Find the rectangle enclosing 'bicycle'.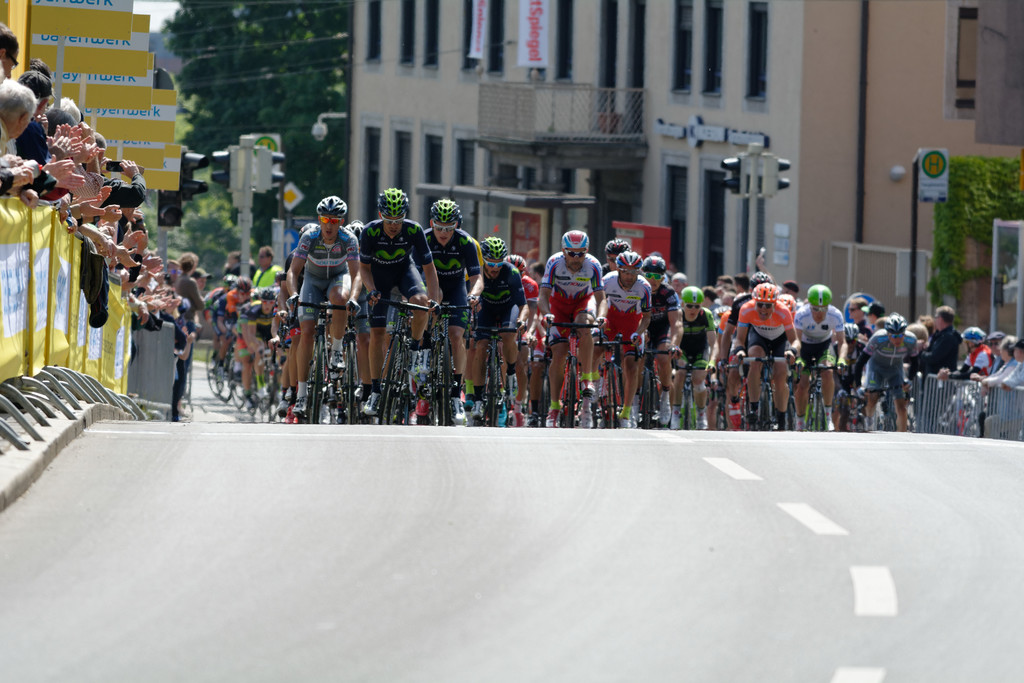
[left=535, top=319, right=584, bottom=436].
